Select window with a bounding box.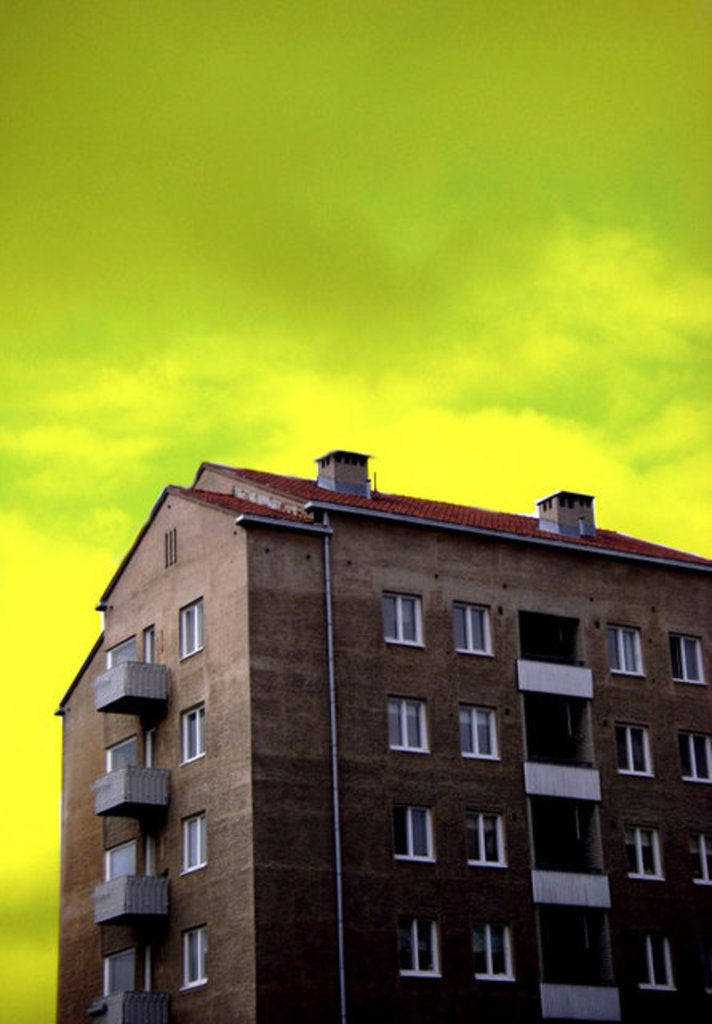
693:829:710:890.
